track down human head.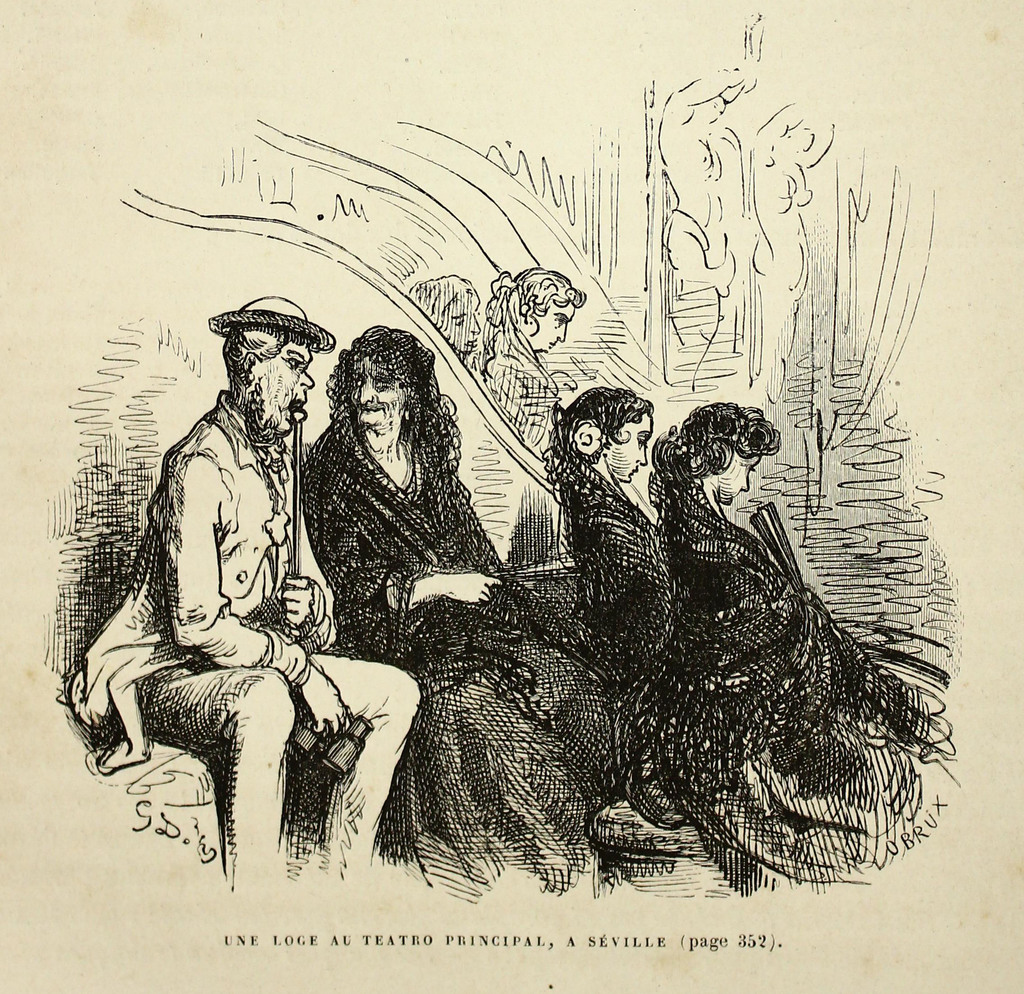
Tracked to 687/398/781/504.
